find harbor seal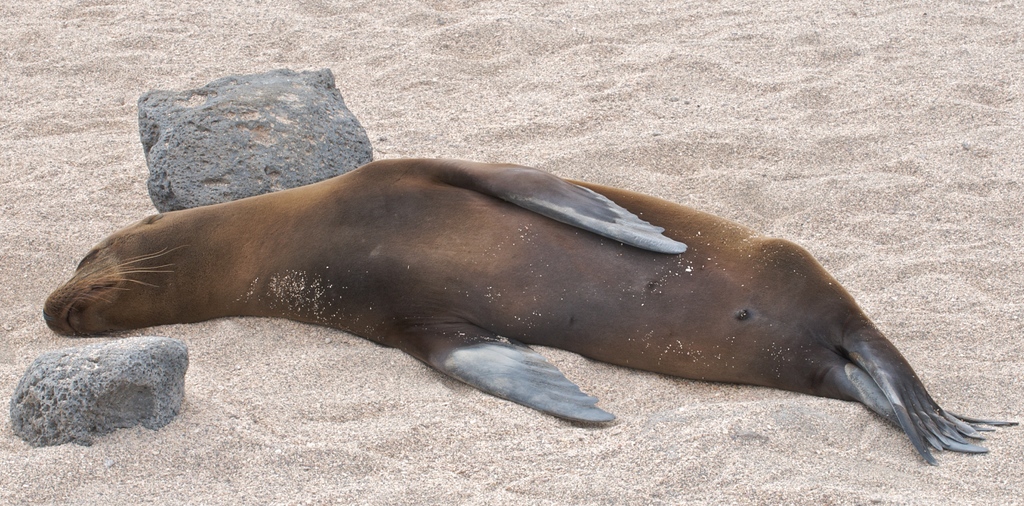
44,162,1023,468
